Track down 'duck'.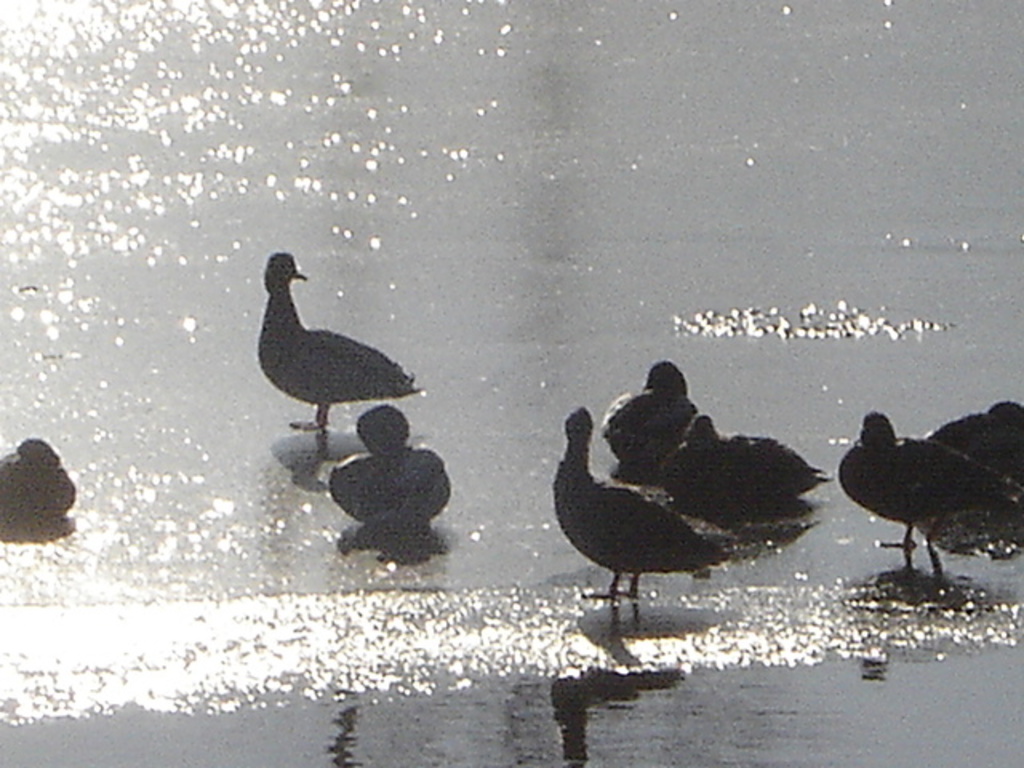
Tracked to 547,406,731,602.
